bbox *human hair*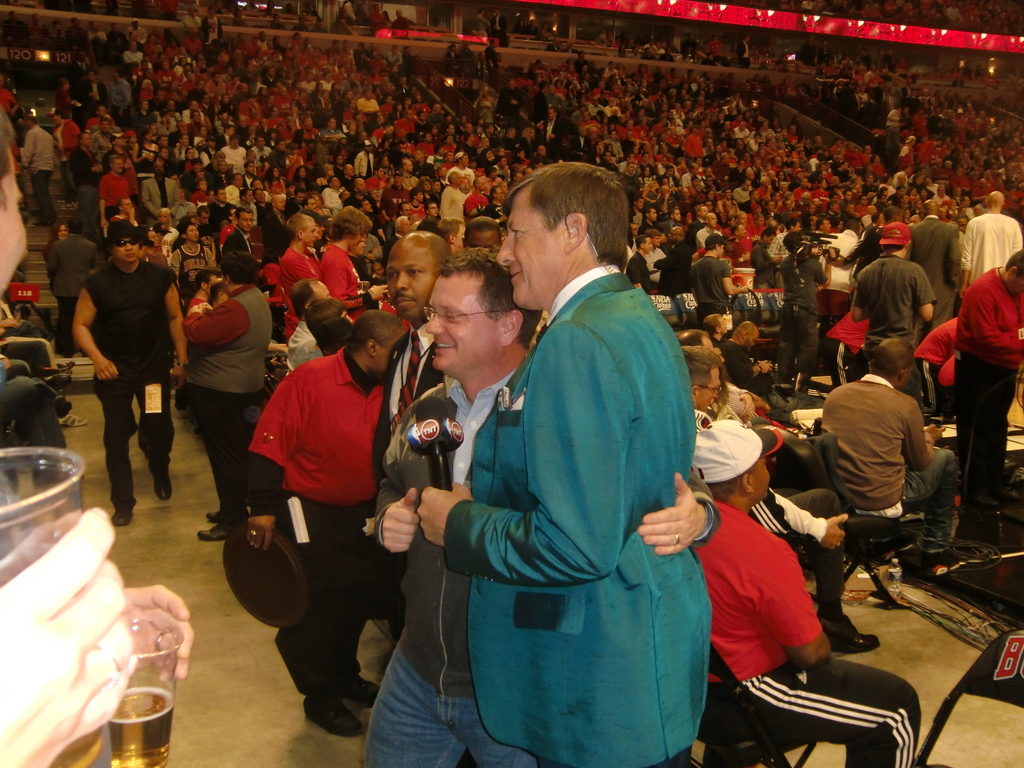
BBox(326, 208, 371, 241)
